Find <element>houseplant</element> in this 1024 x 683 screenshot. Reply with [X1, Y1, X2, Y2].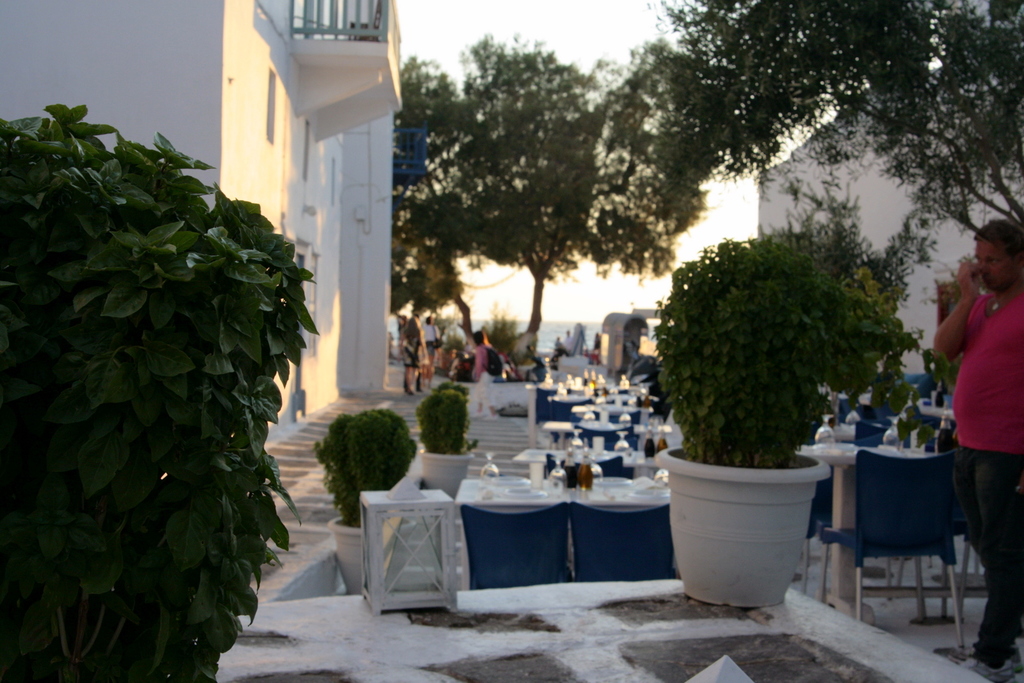
[324, 403, 439, 587].
